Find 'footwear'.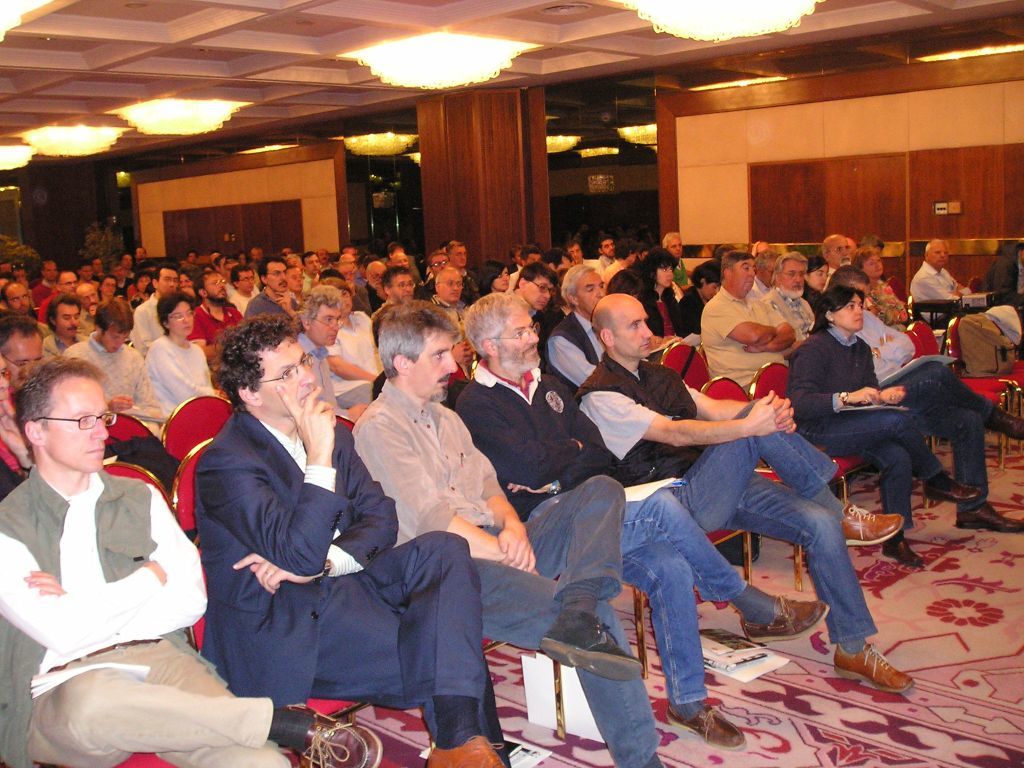
bbox=[956, 502, 1023, 529].
